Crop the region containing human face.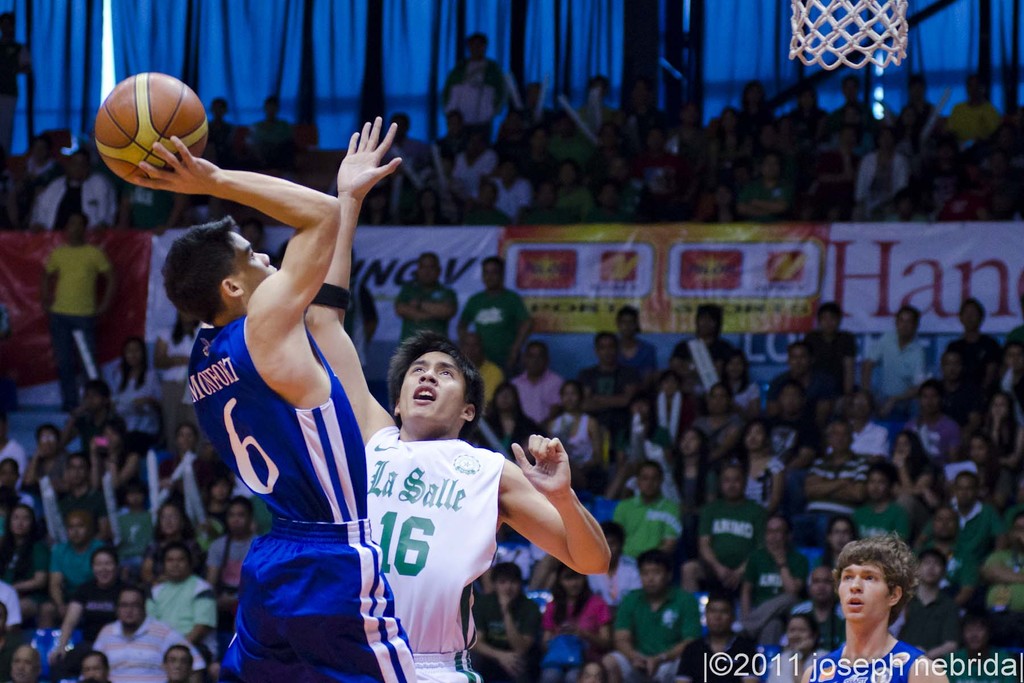
Crop region: left=896, top=435, right=912, bottom=456.
